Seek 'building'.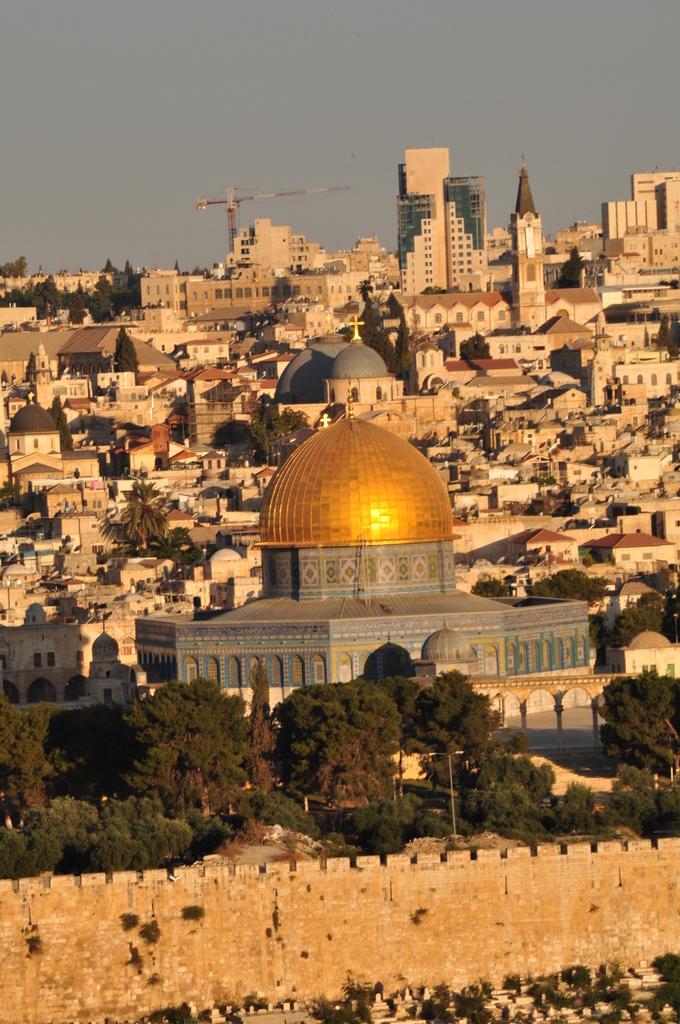
<box>182,277,327,321</box>.
